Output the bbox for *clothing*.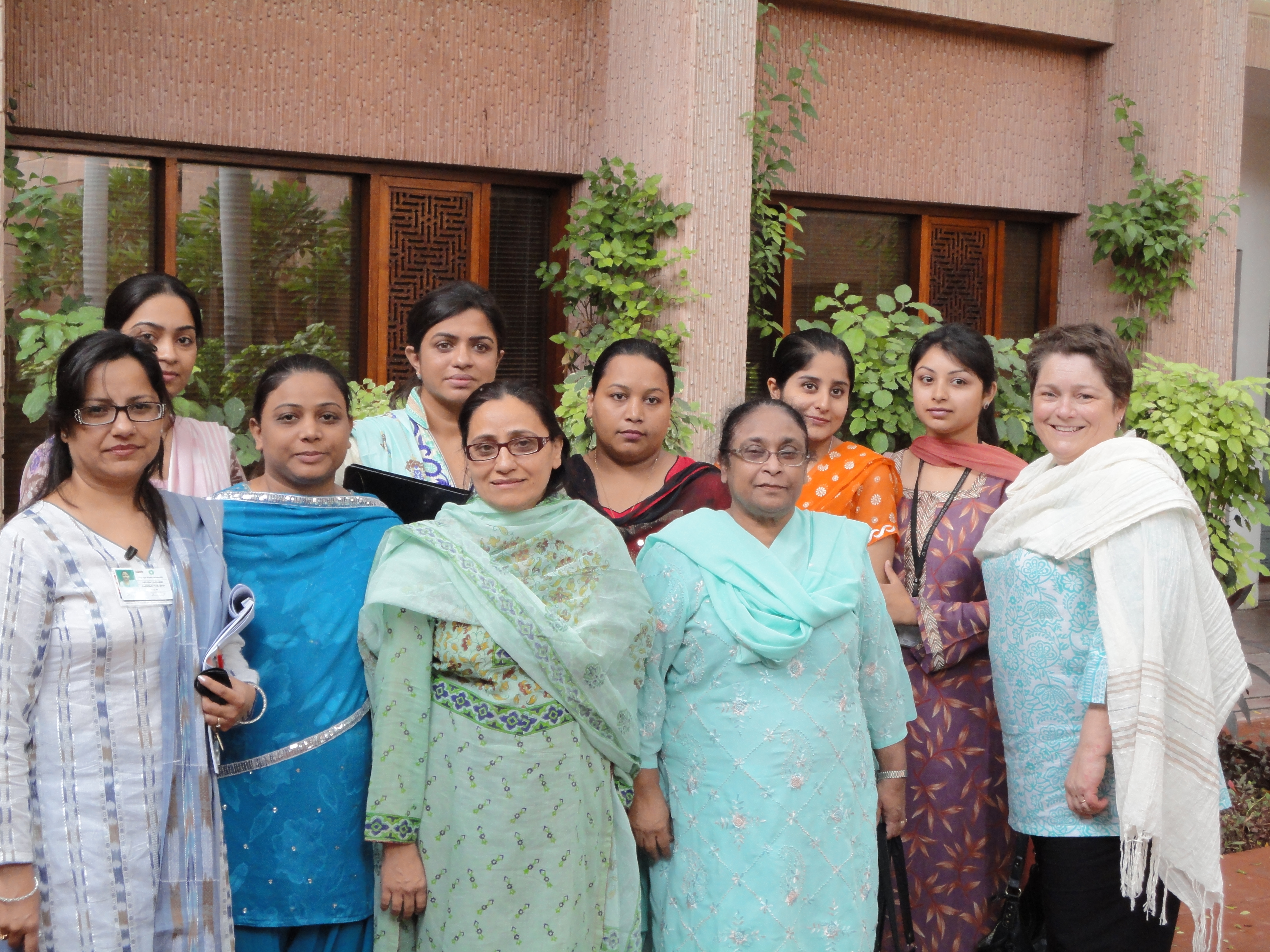
box(100, 115, 135, 154).
